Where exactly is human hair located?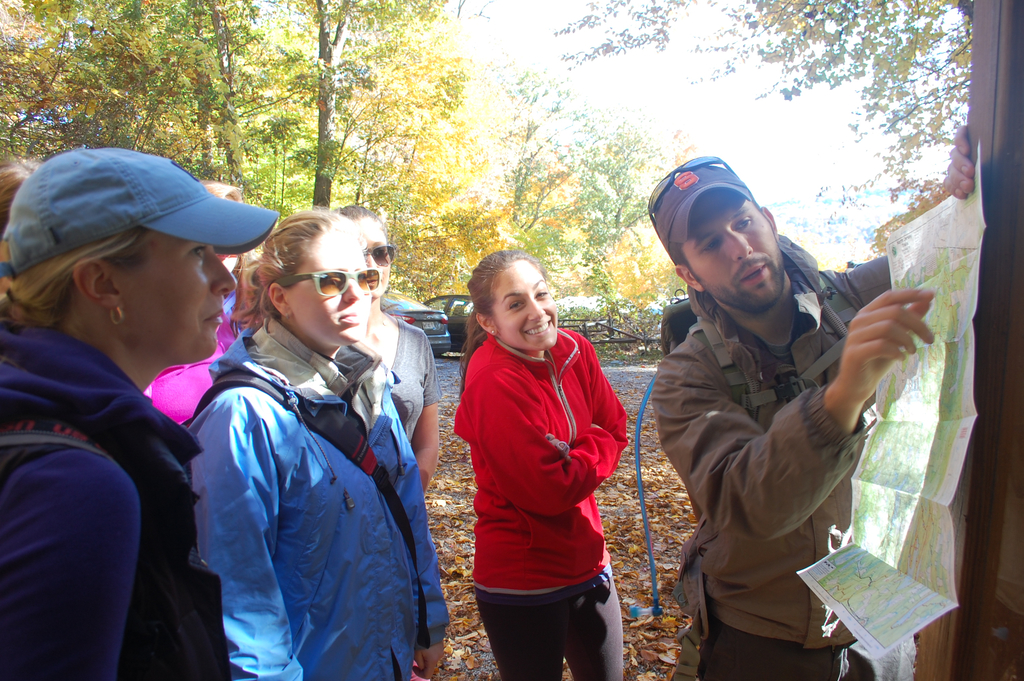
Its bounding box is 669,229,695,281.
